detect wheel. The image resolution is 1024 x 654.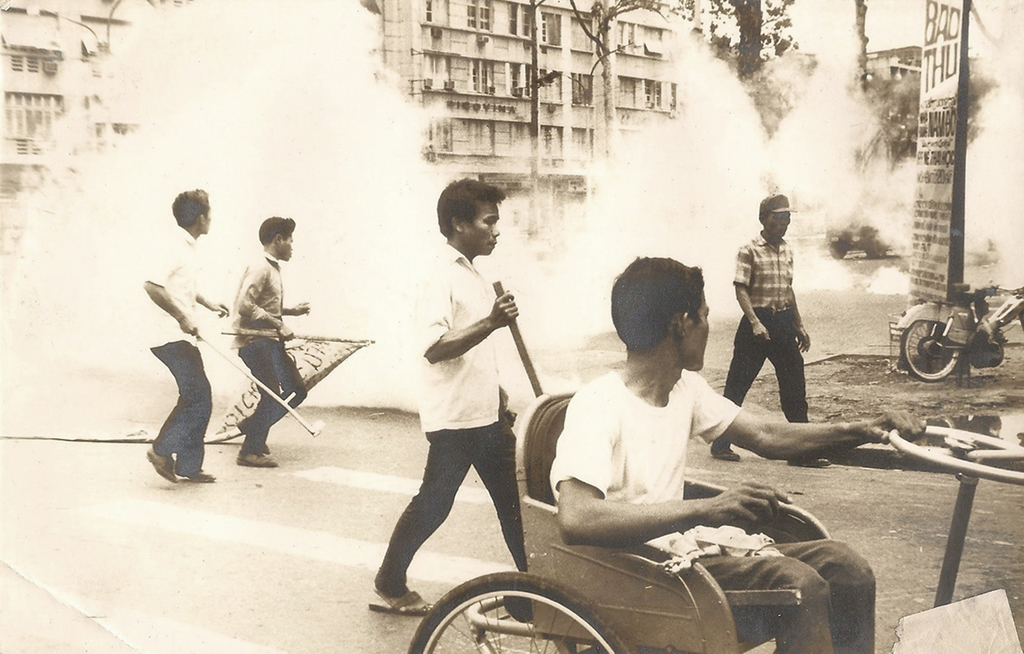
<box>406,571,628,652</box>.
